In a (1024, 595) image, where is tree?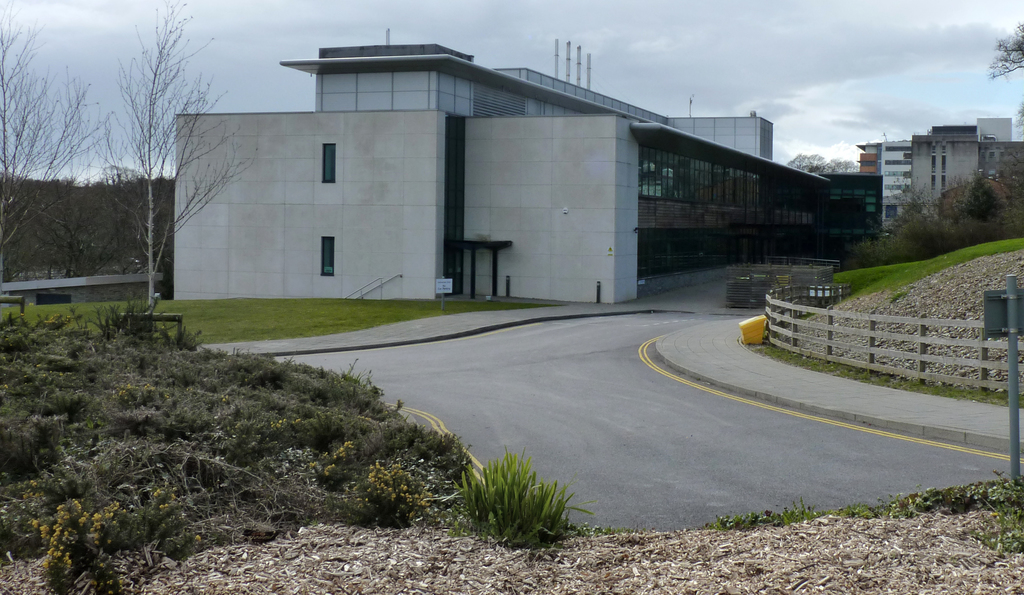
select_region(90, 0, 250, 306).
